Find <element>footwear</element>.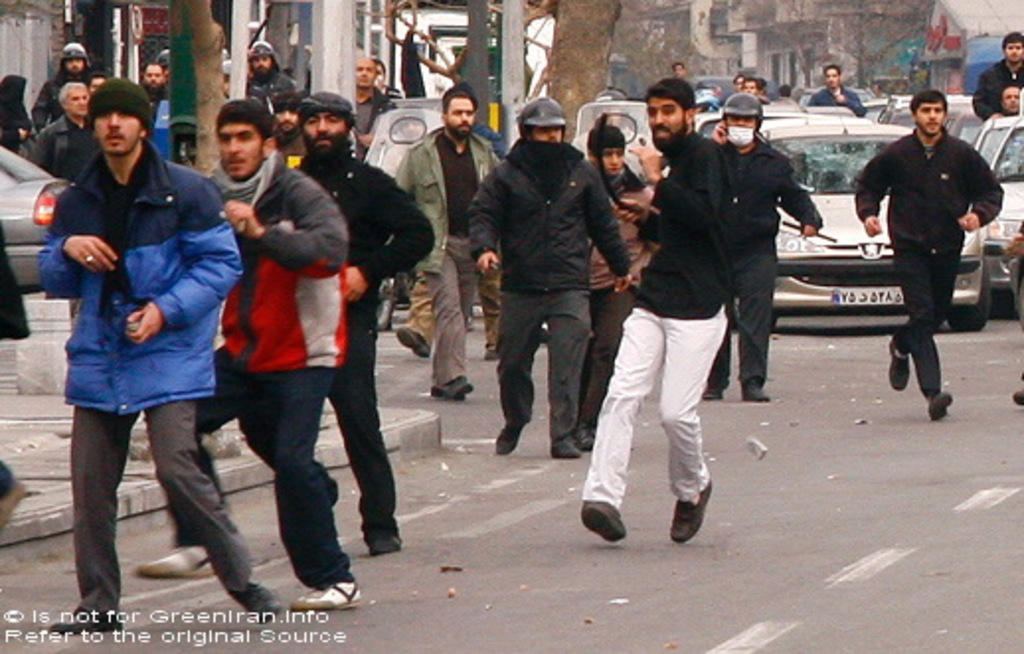
{"x1": 225, "y1": 573, "x2": 283, "y2": 622}.
